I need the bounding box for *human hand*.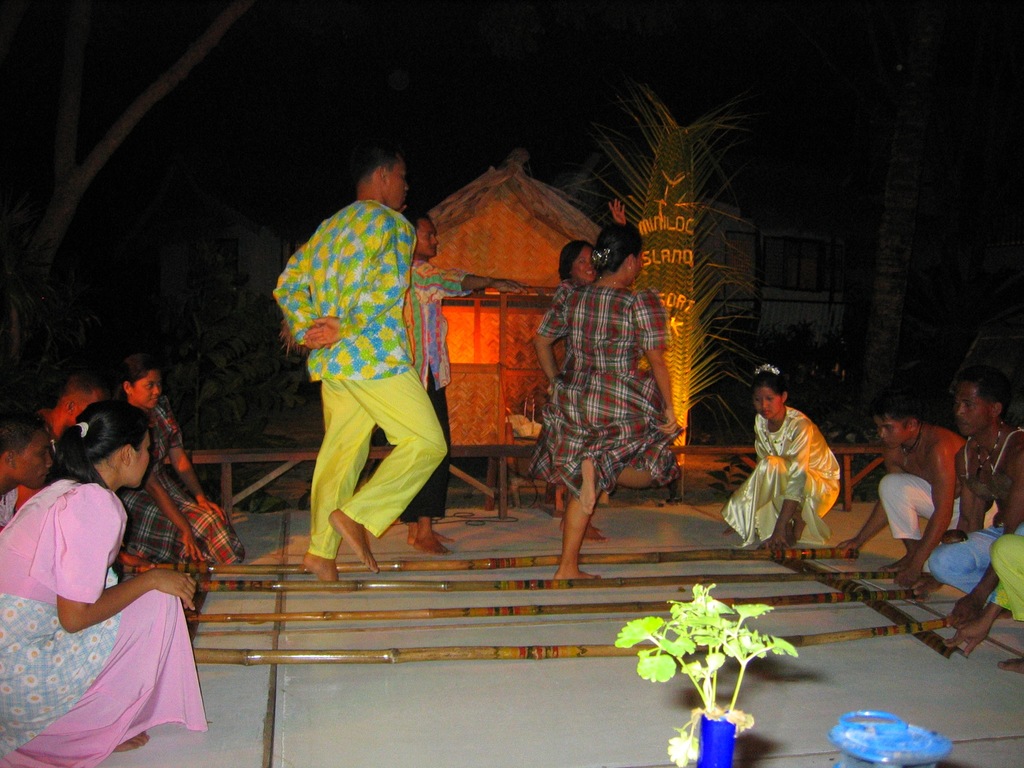
Here it is: (left=941, top=620, right=988, bottom=653).
